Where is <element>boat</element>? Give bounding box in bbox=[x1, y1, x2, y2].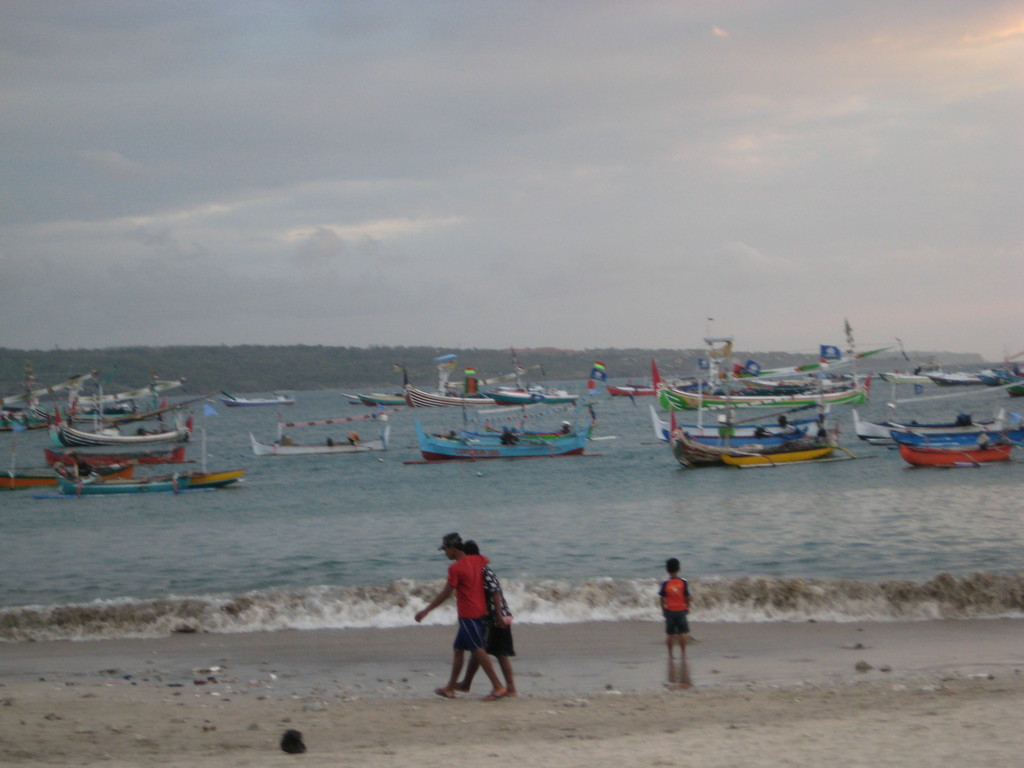
bbox=[52, 461, 248, 487].
